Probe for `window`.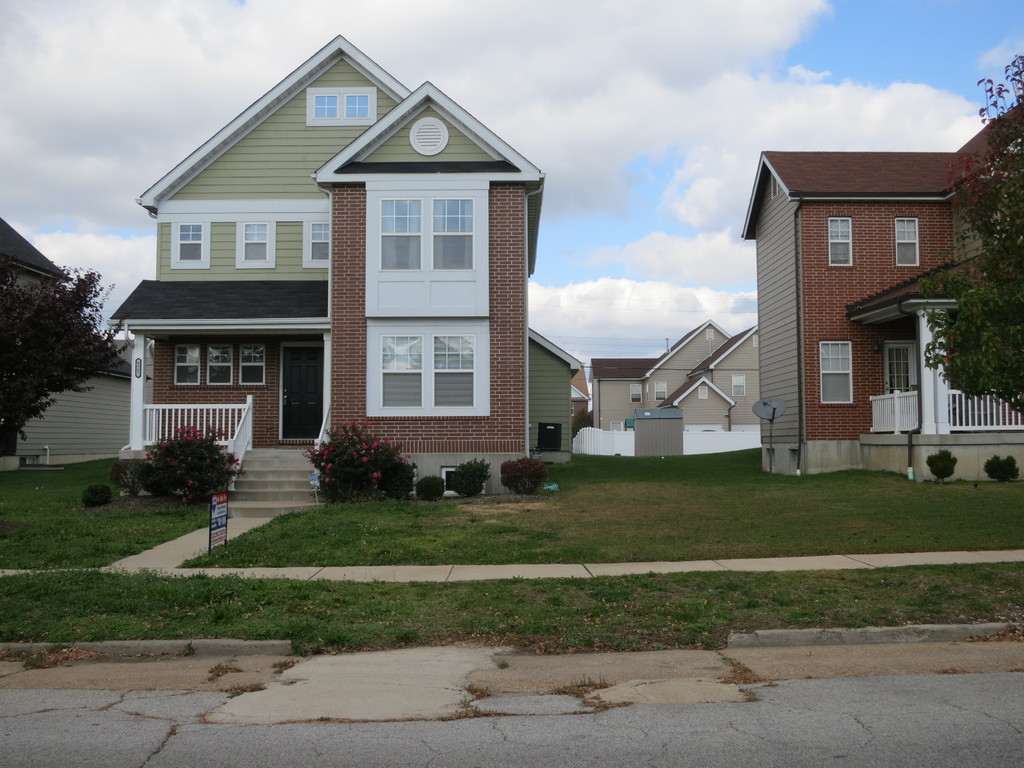
Probe result: box(382, 336, 422, 406).
